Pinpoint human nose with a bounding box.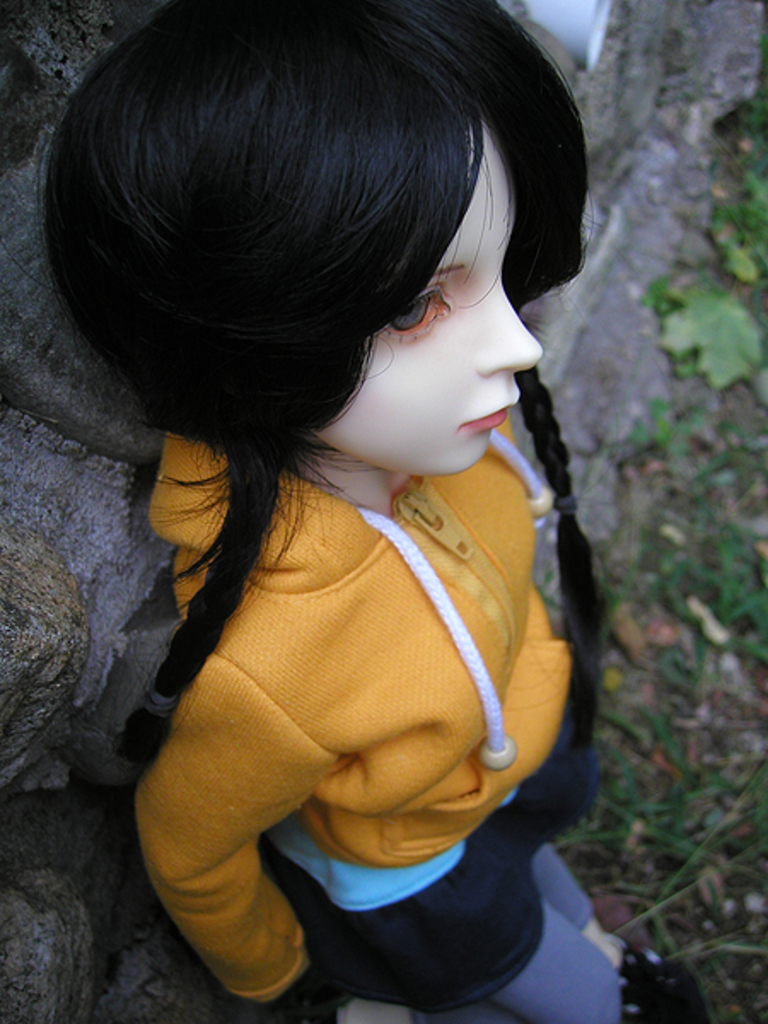
bbox=[463, 273, 544, 377].
